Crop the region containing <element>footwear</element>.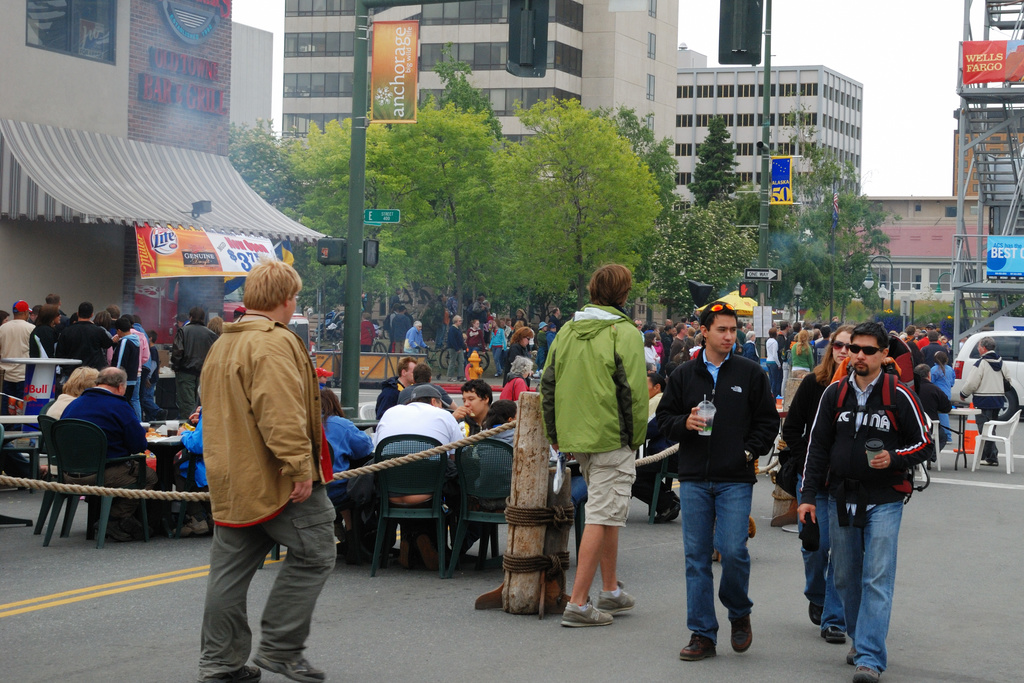
Crop region: 773:511:801:528.
